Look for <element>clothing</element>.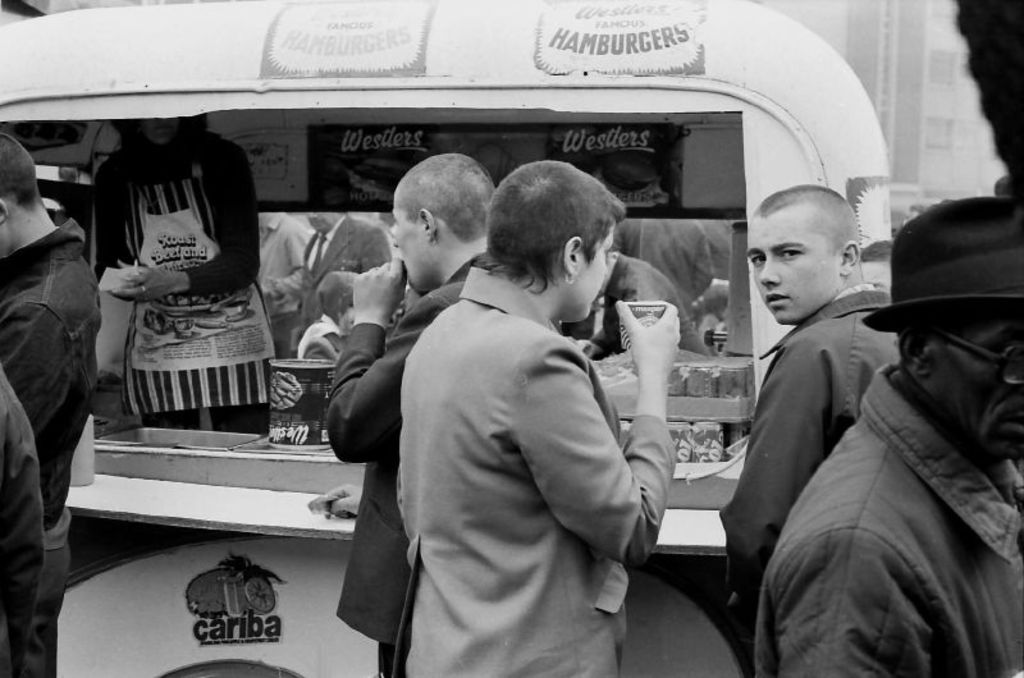
Found: locate(732, 354, 1023, 677).
